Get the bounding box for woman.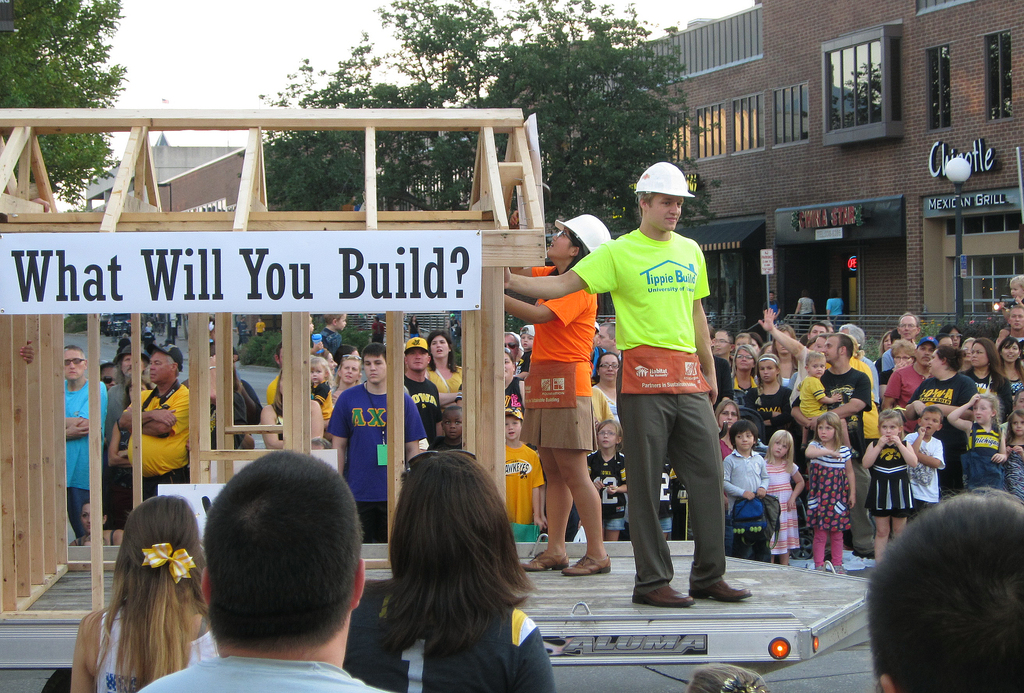
[261, 368, 324, 452].
